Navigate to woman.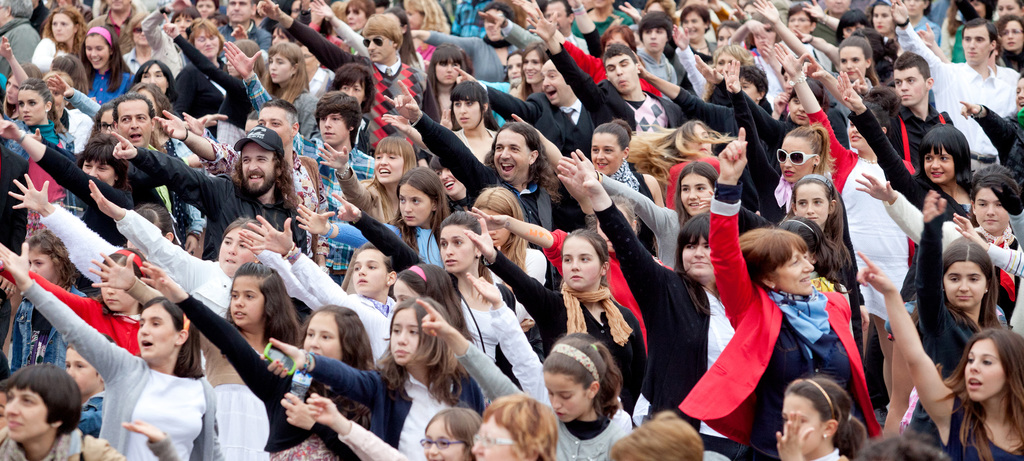
Navigation target: region(119, 12, 170, 66).
